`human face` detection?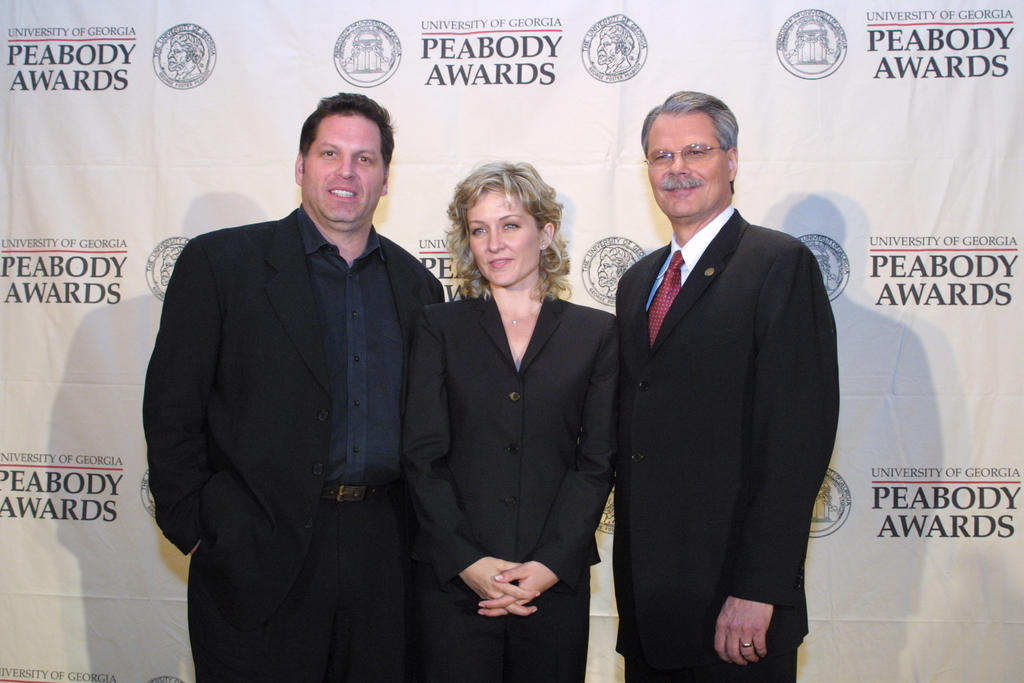
<bbox>306, 109, 386, 230</bbox>
